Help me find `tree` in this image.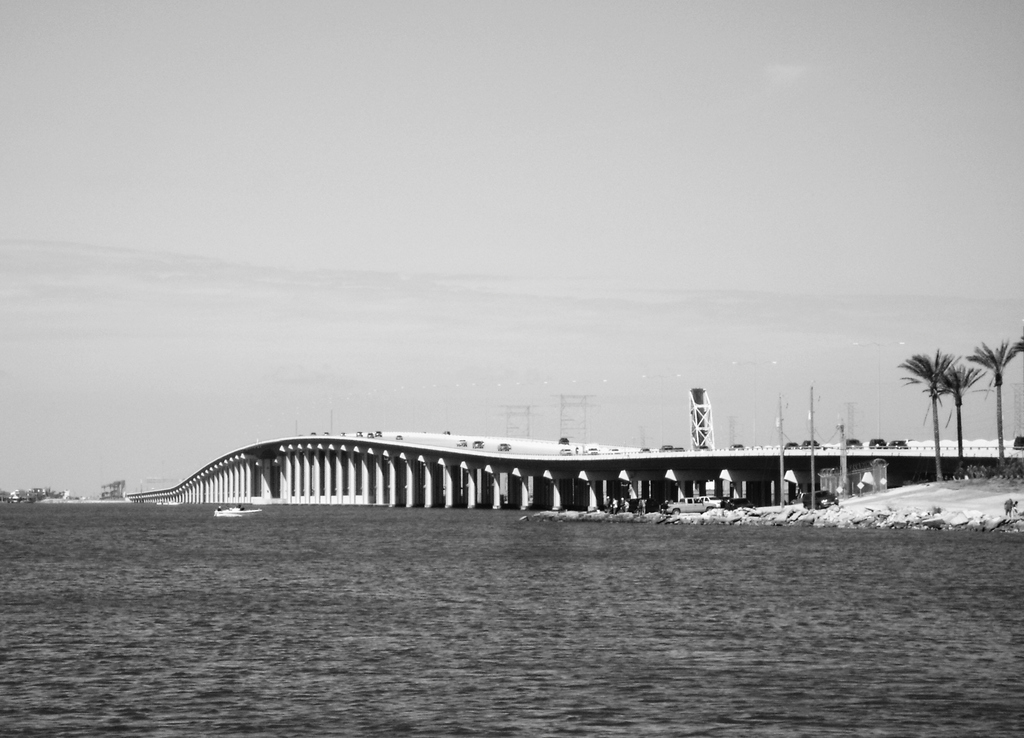
Found it: (x1=970, y1=327, x2=1023, y2=453).
